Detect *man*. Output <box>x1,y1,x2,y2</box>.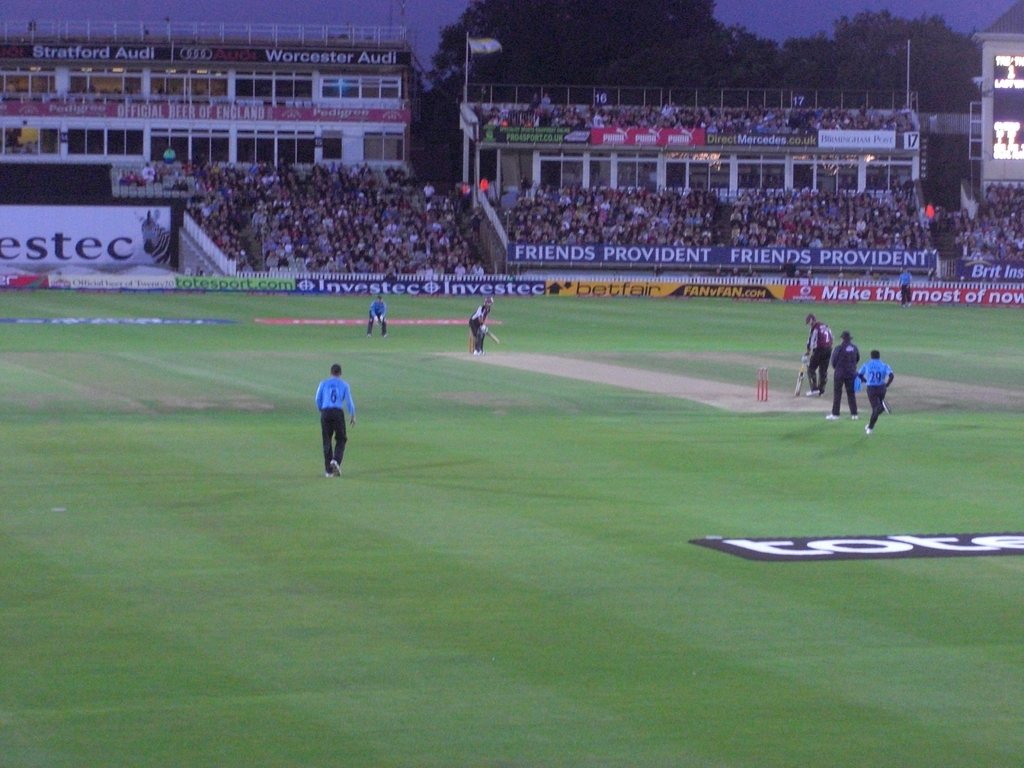
<box>827,333,860,416</box>.
